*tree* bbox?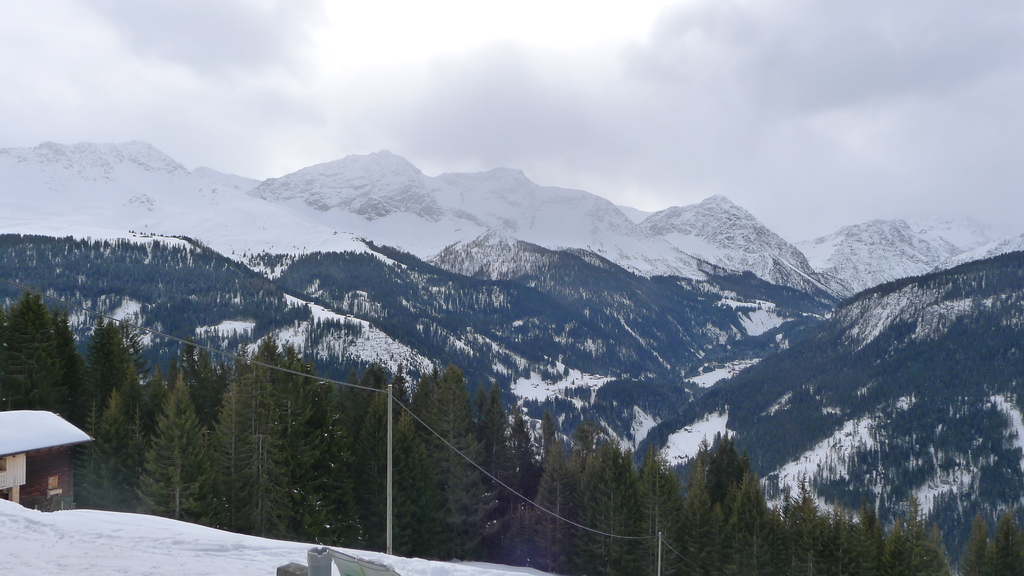
[93,400,141,510]
